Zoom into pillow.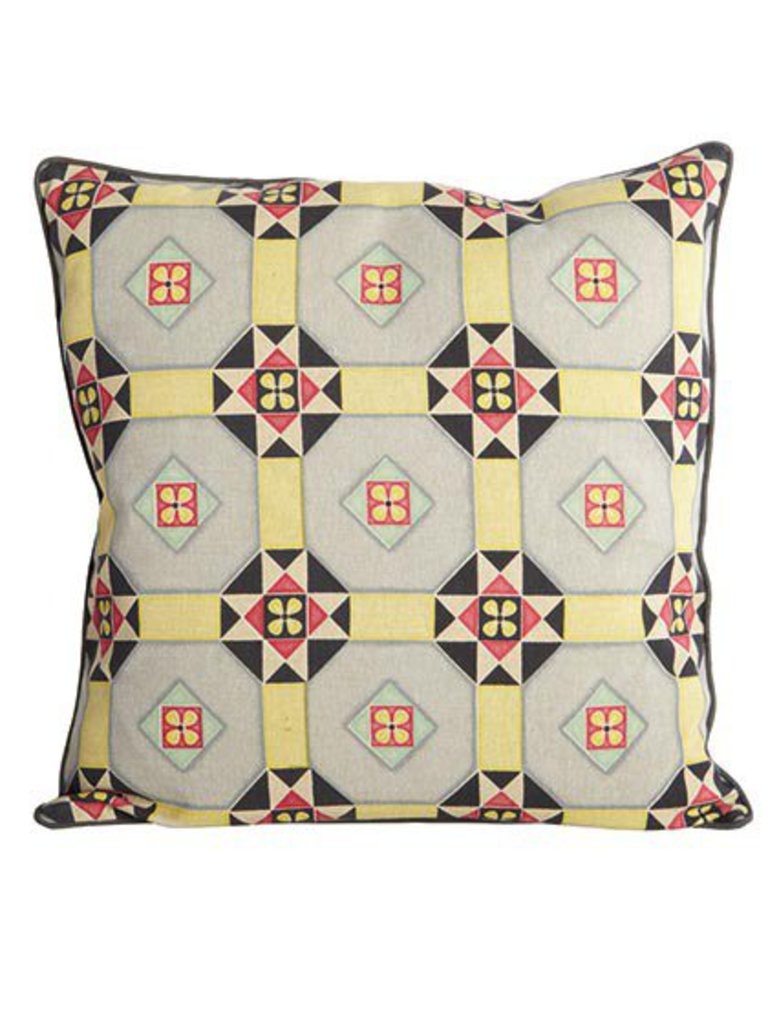
Zoom target: <box>24,126,739,825</box>.
